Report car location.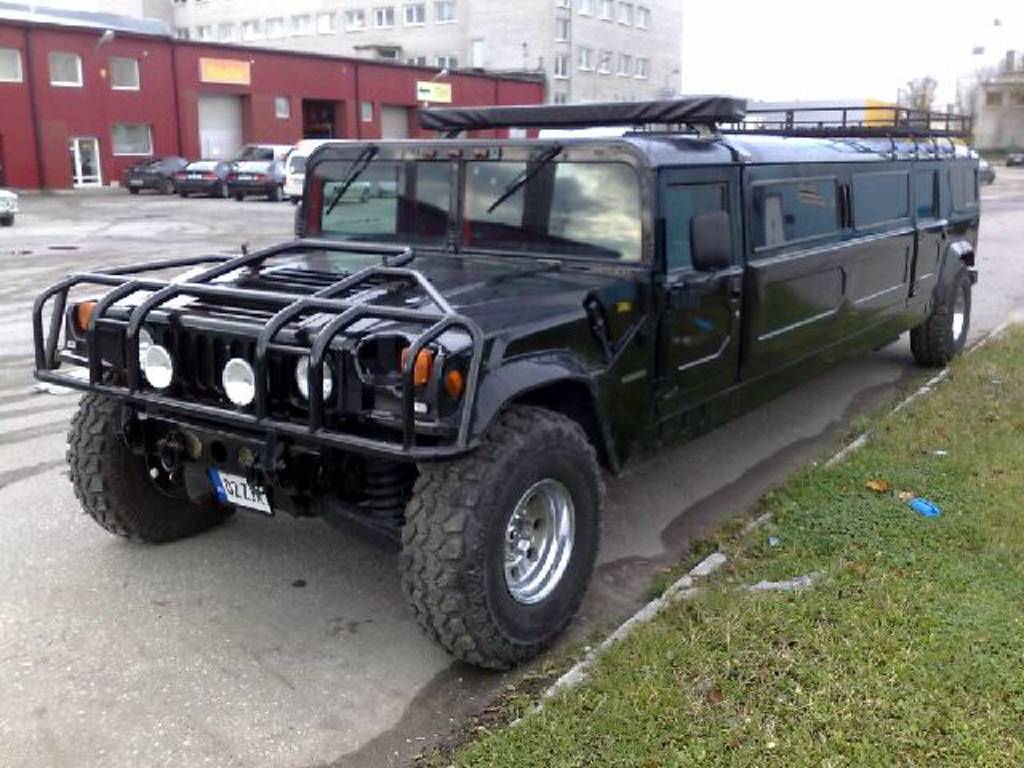
Report: box(3, 187, 21, 218).
